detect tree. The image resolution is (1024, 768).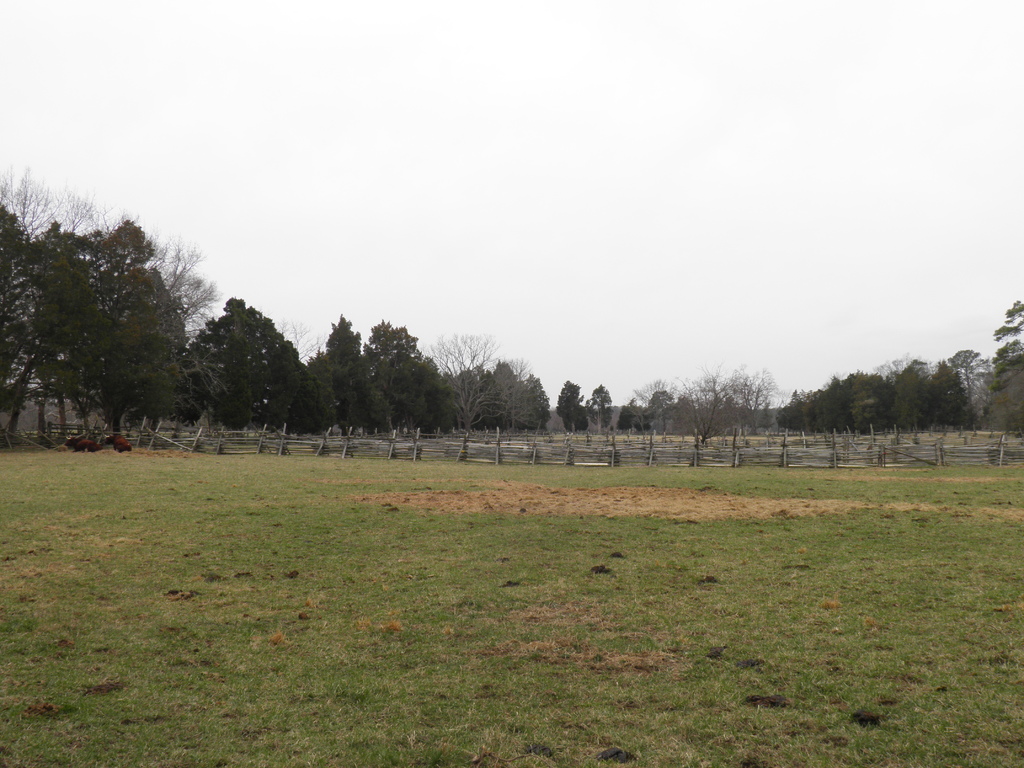
select_region(643, 366, 740, 474).
